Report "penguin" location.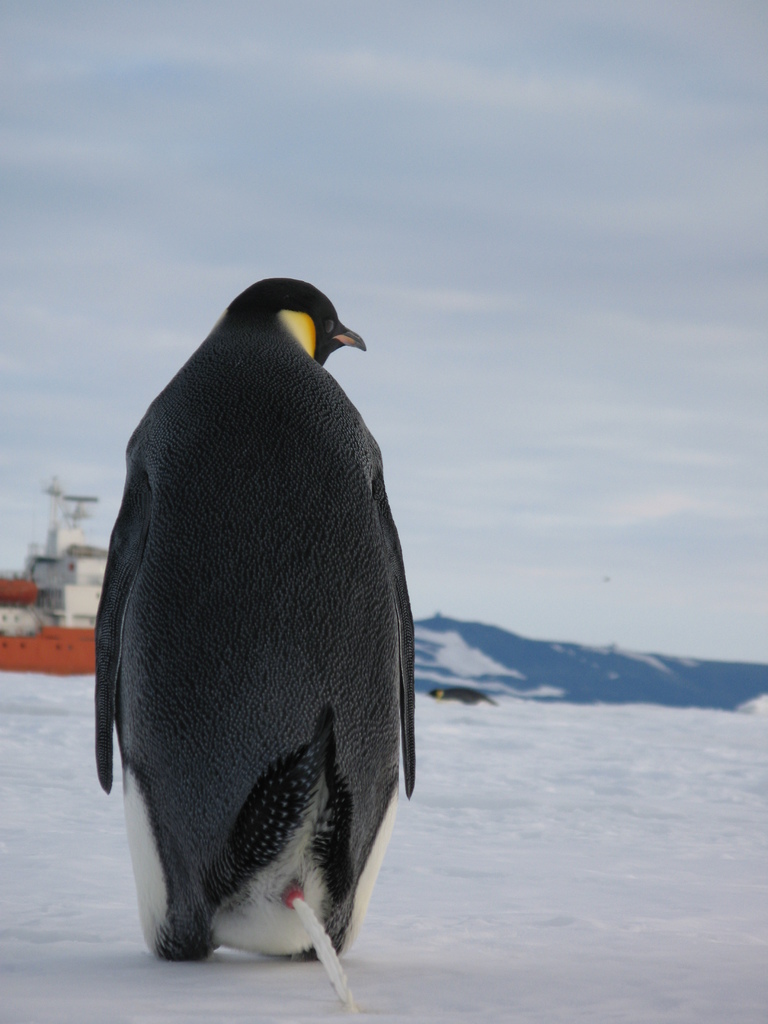
Report: (x1=92, y1=276, x2=413, y2=1023).
